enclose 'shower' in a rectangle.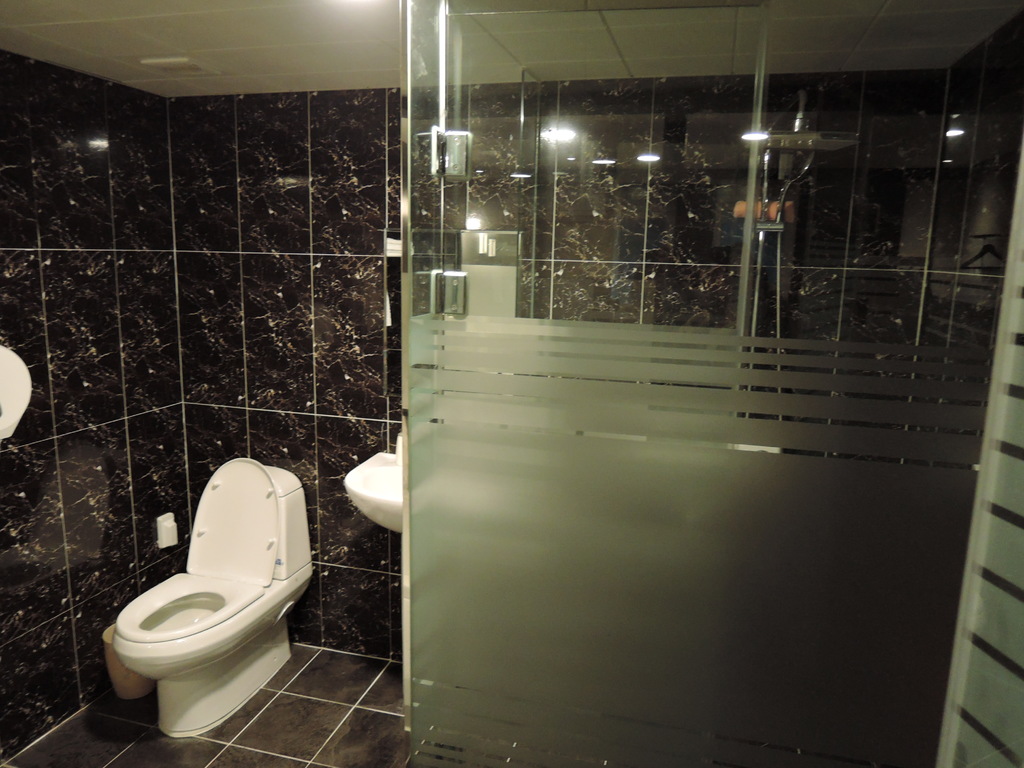
select_region(749, 84, 865, 179).
